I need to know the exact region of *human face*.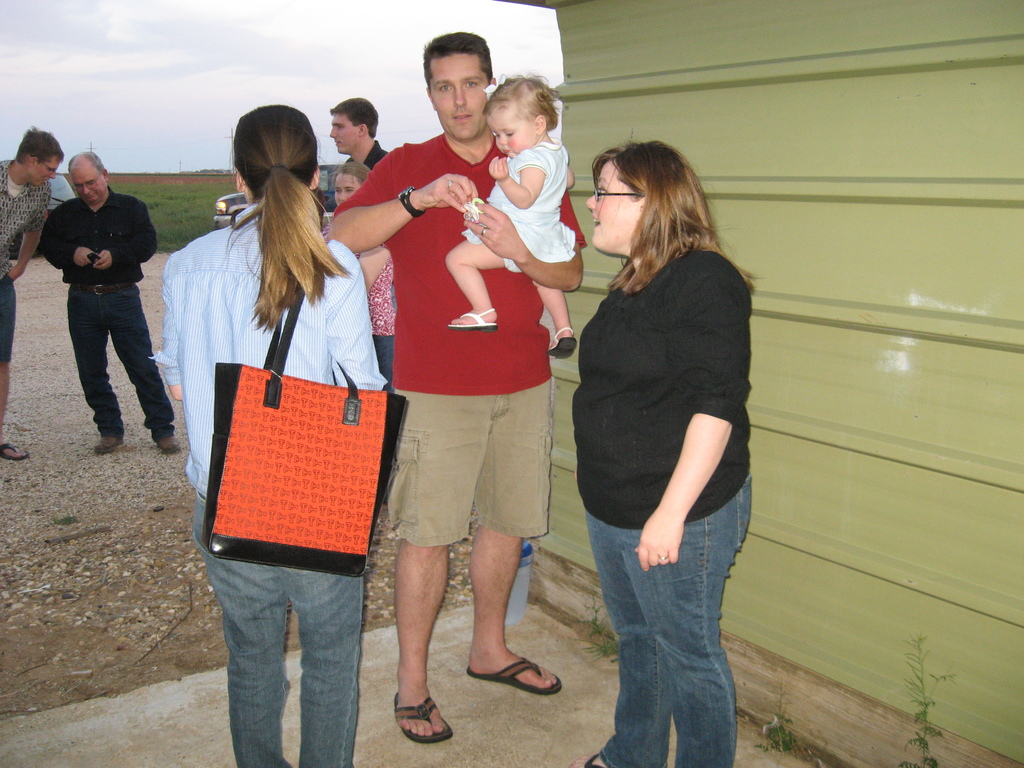
Region: 35 148 51 188.
